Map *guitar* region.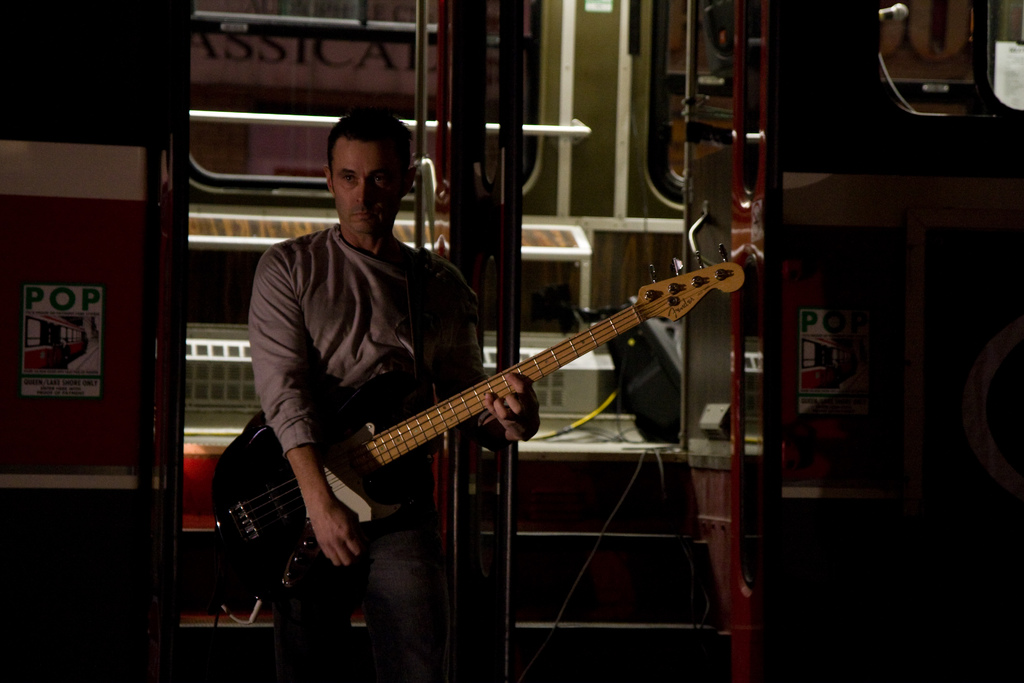
Mapped to (left=211, top=242, right=751, bottom=628).
